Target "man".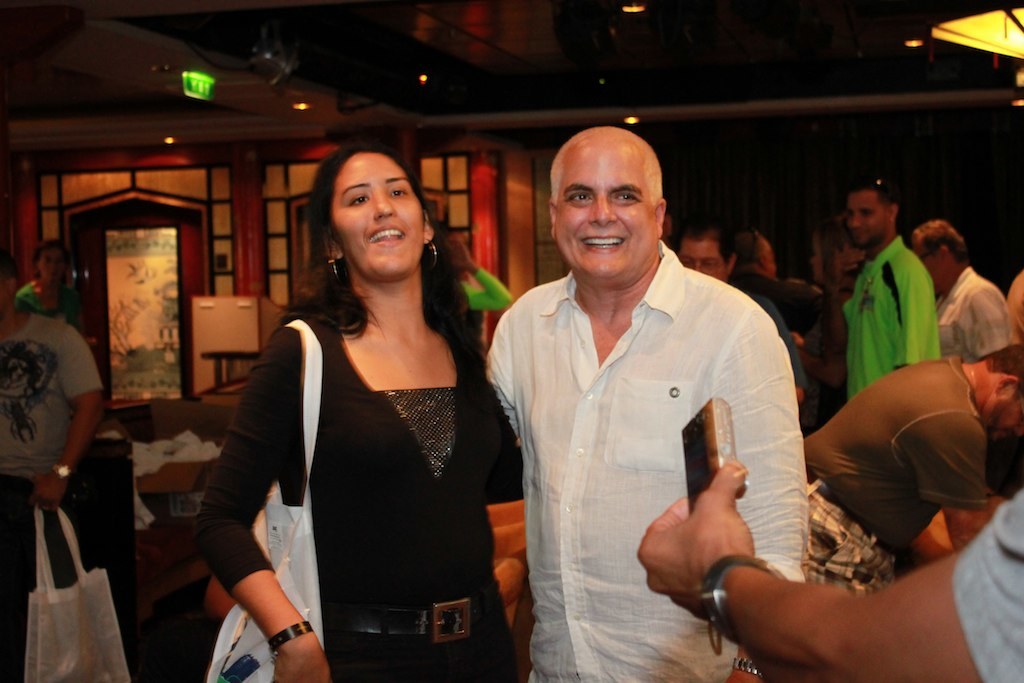
Target region: (0, 249, 106, 682).
